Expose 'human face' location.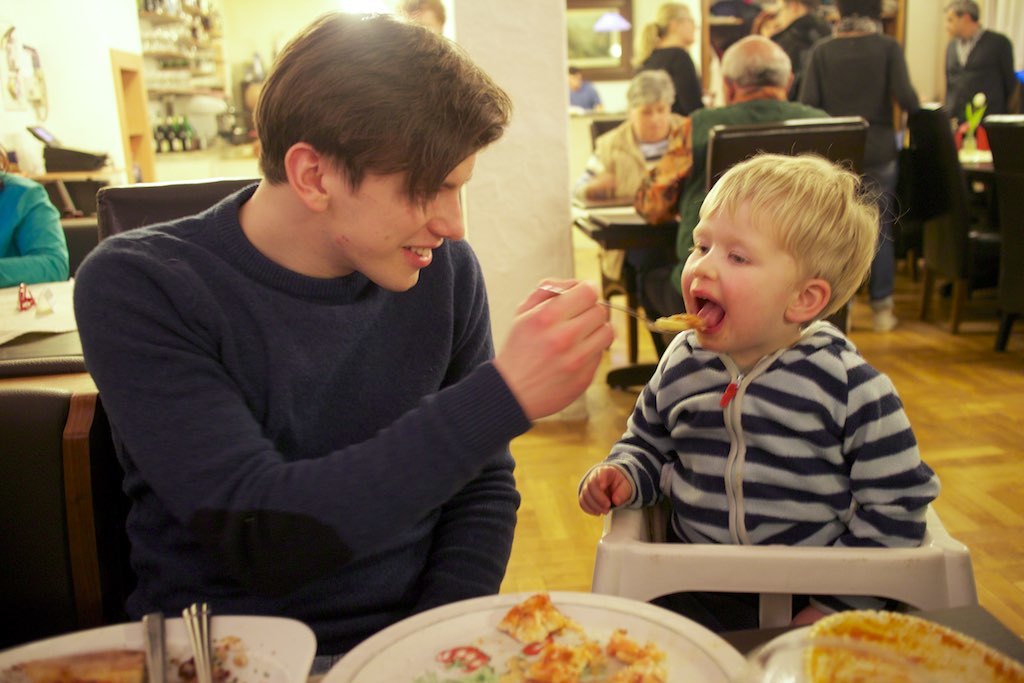
Exposed at <box>676,192,793,354</box>.
